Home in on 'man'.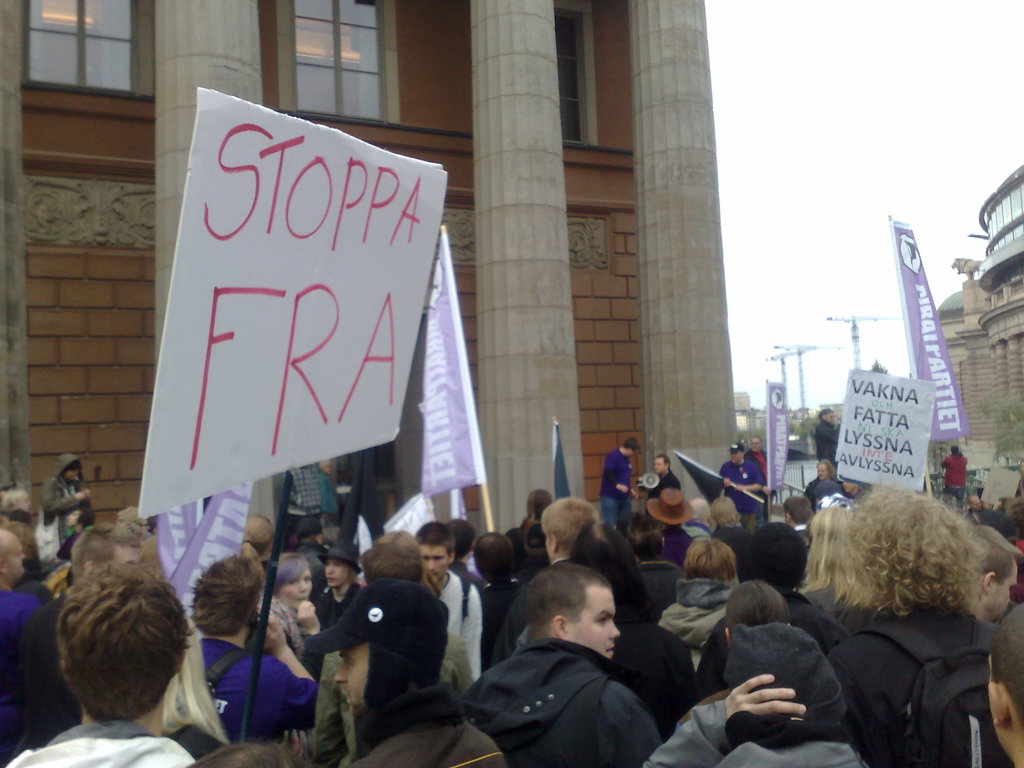
Homed in at (687,498,717,540).
